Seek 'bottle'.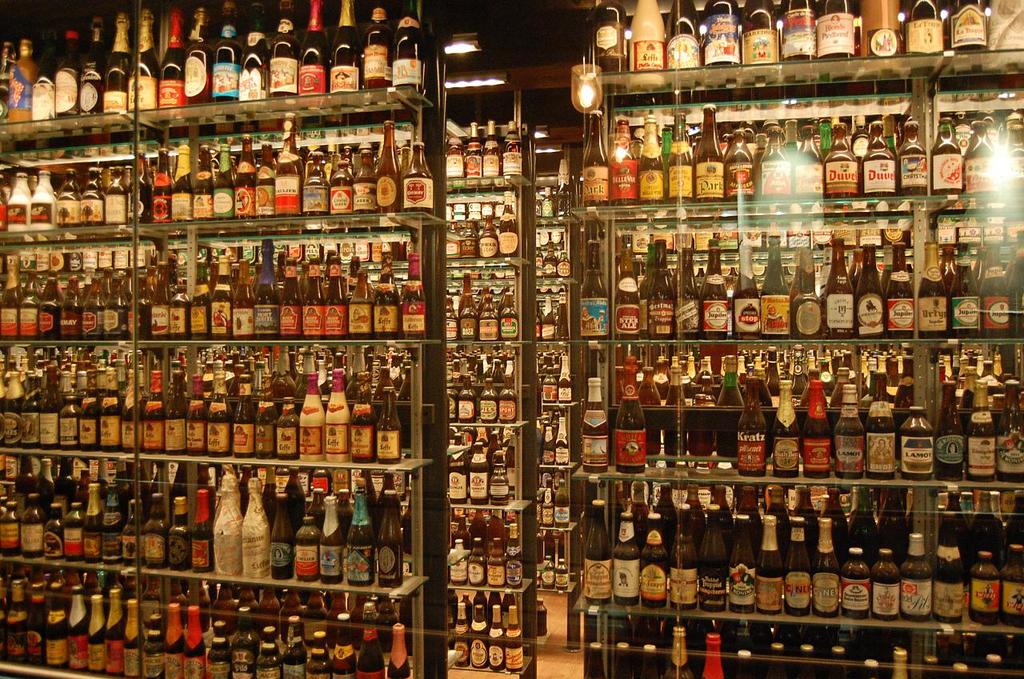
bbox=(678, 246, 710, 338).
